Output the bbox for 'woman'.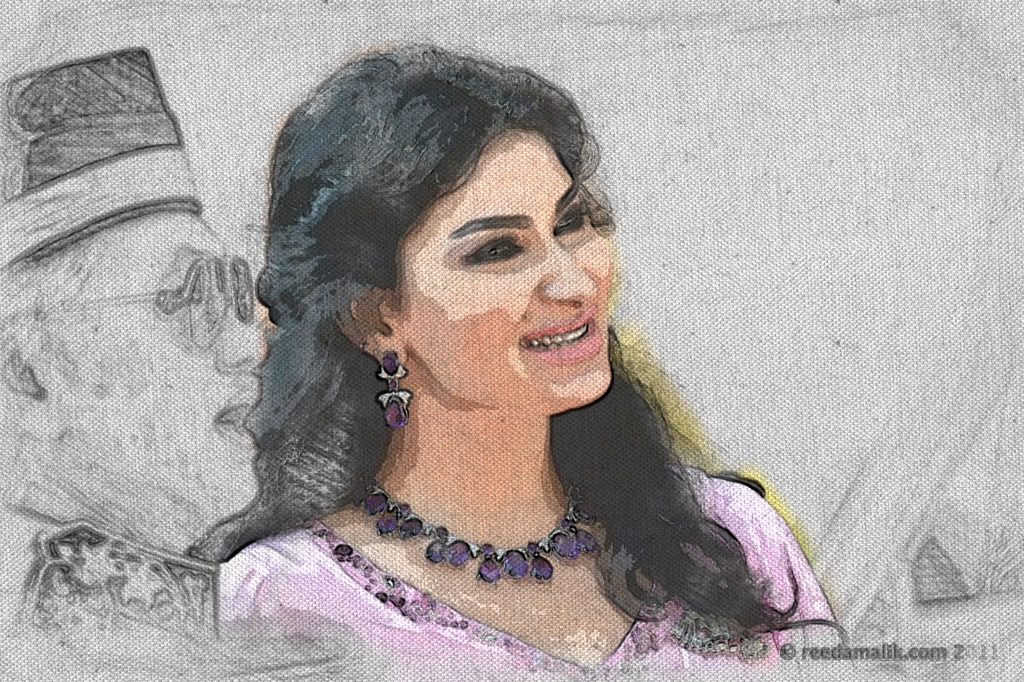
<bbox>145, 24, 840, 653</bbox>.
